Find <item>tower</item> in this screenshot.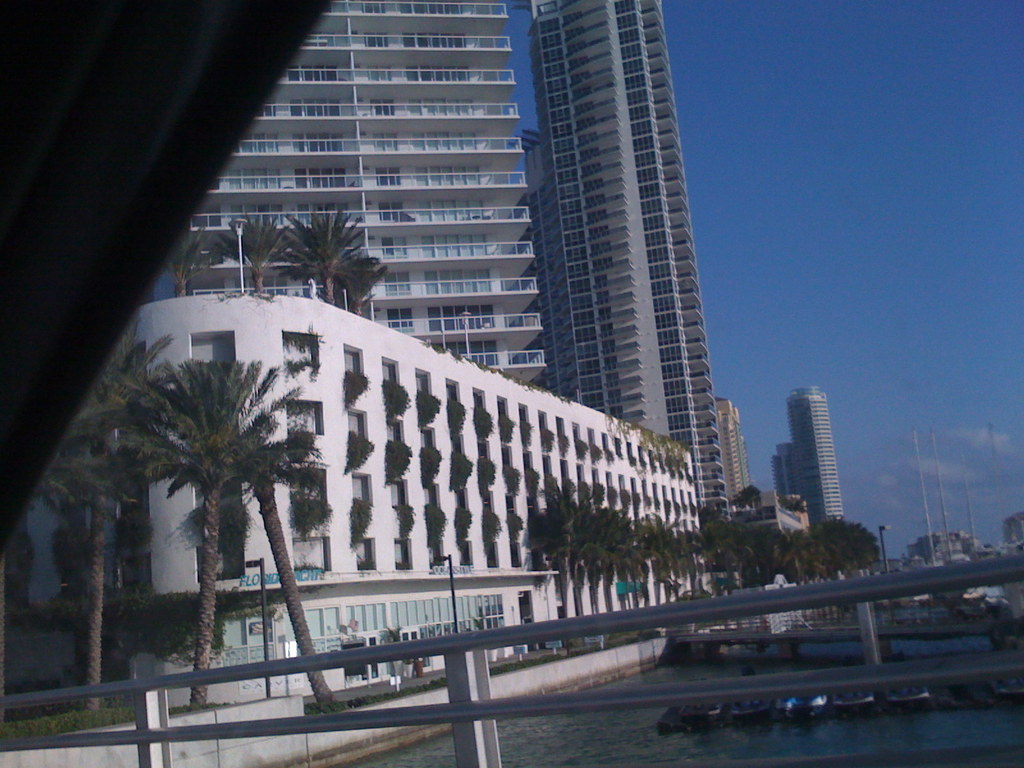
The bounding box for <item>tower</item> is [516,0,732,536].
